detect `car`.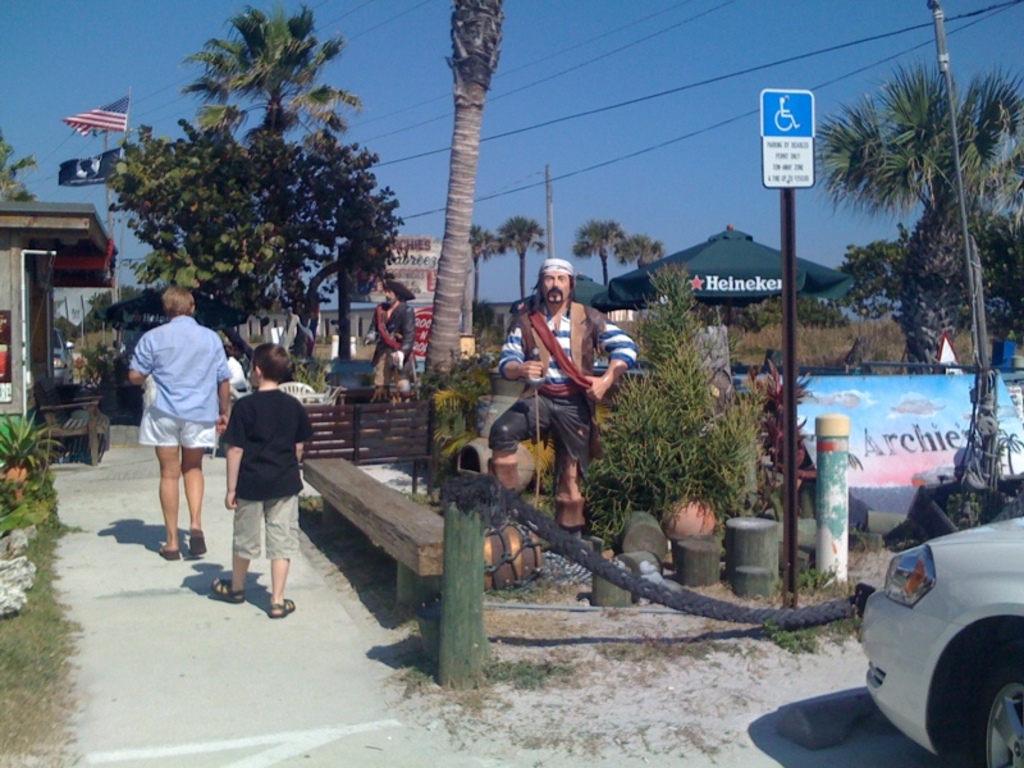
Detected at region(847, 506, 1020, 756).
